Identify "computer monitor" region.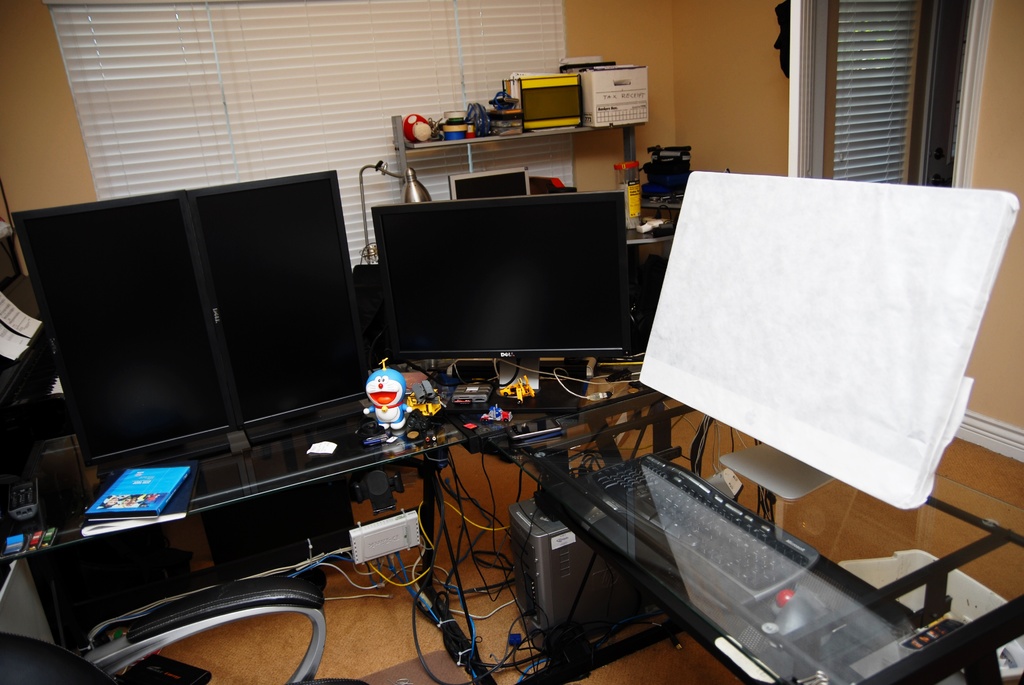
Region: l=350, t=177, r=645, b=402.
